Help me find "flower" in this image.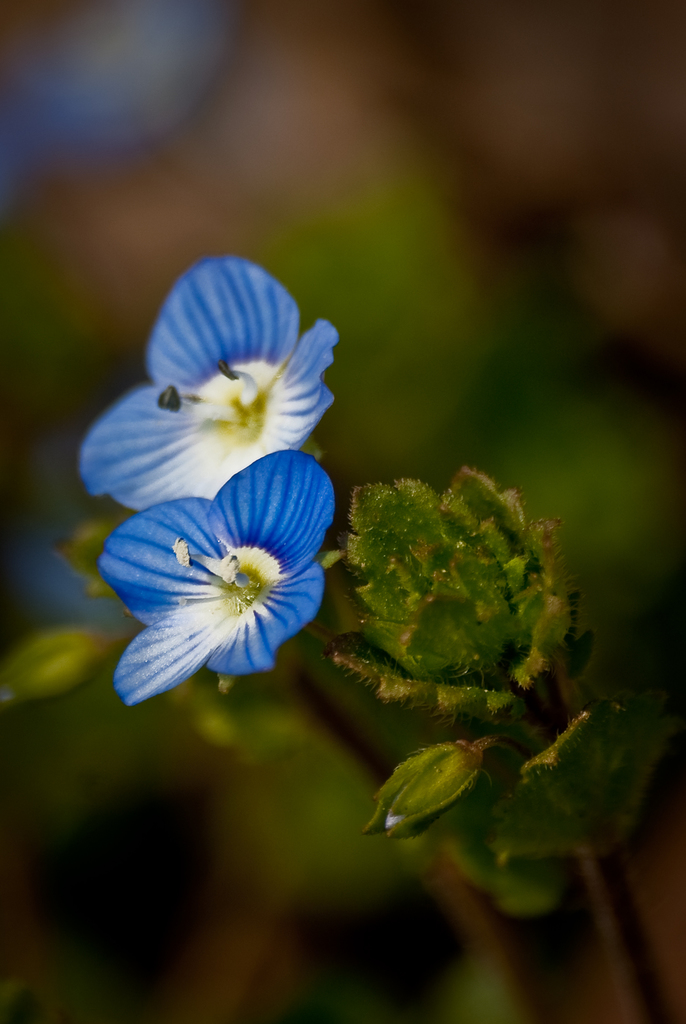
Found it: bbox=(99, 456, 343, 695).
